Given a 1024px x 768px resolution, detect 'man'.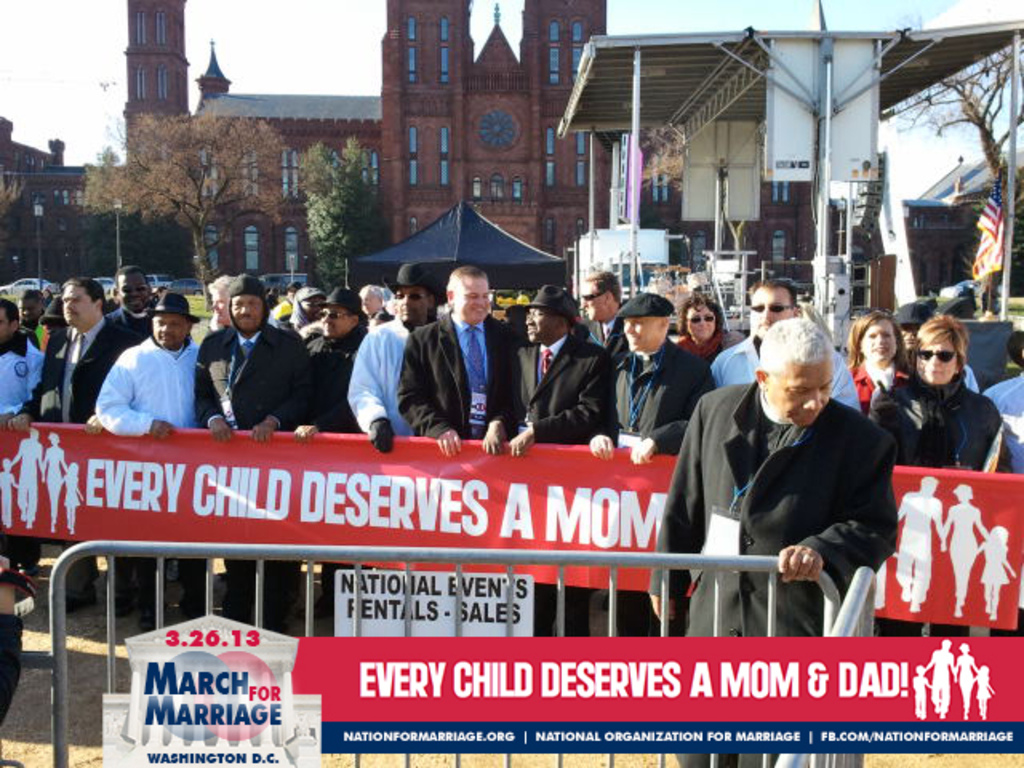
{"x1": 587, "y1": 291, "x2": 715, "y2": 634}.
